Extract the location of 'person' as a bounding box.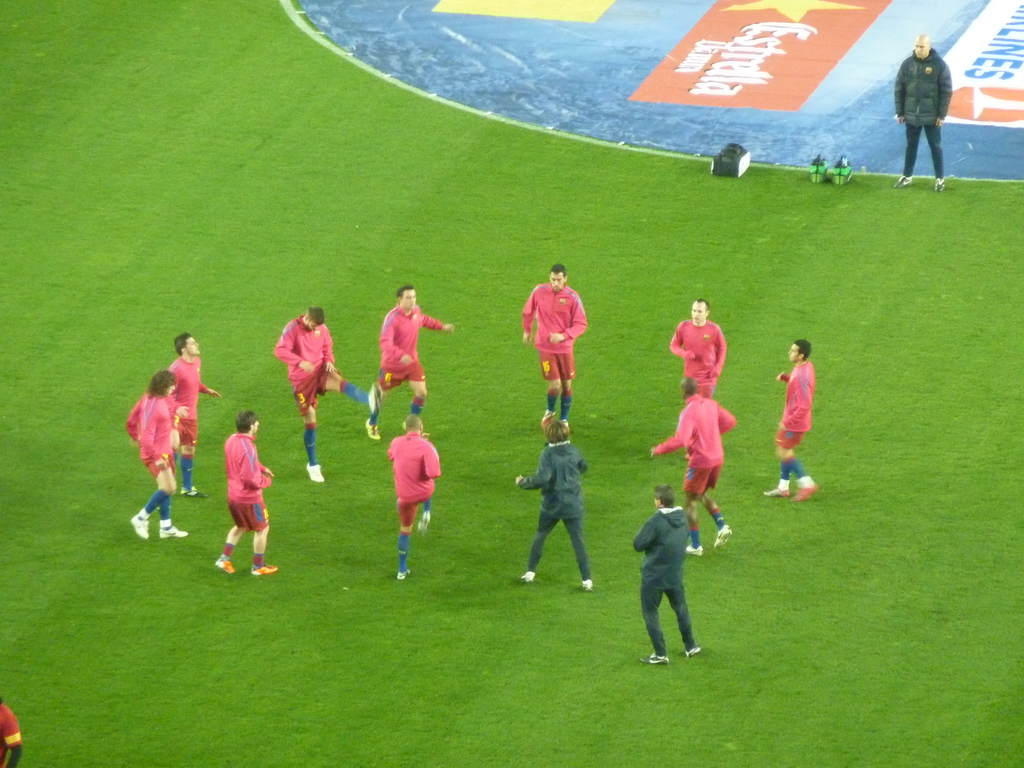
[x1=165, y1=335, x2=219, y2=497].
